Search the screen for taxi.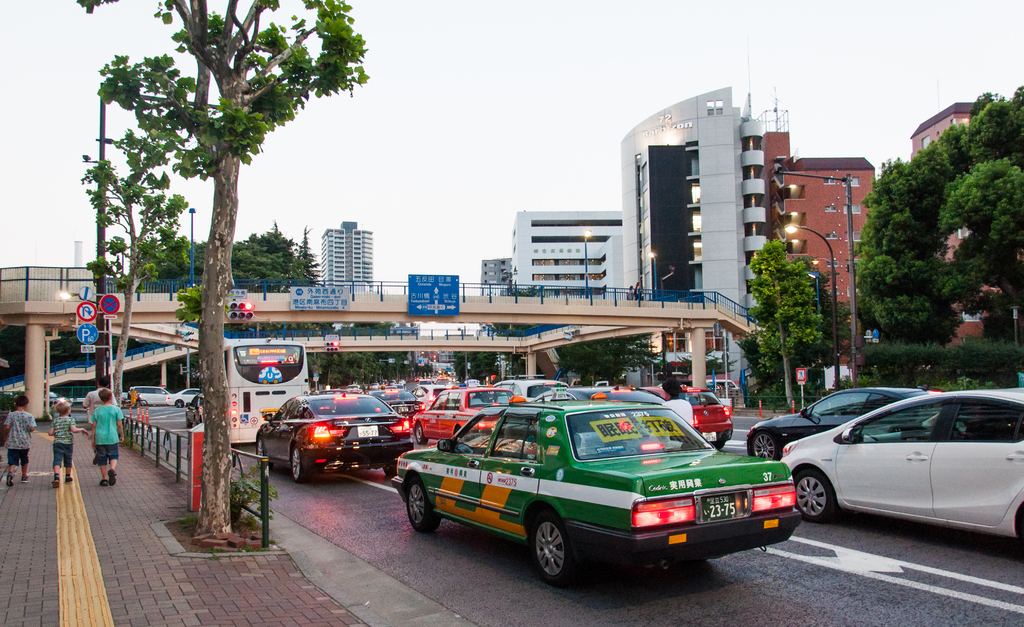
Found at Rect(391, 388, 801, 583).
